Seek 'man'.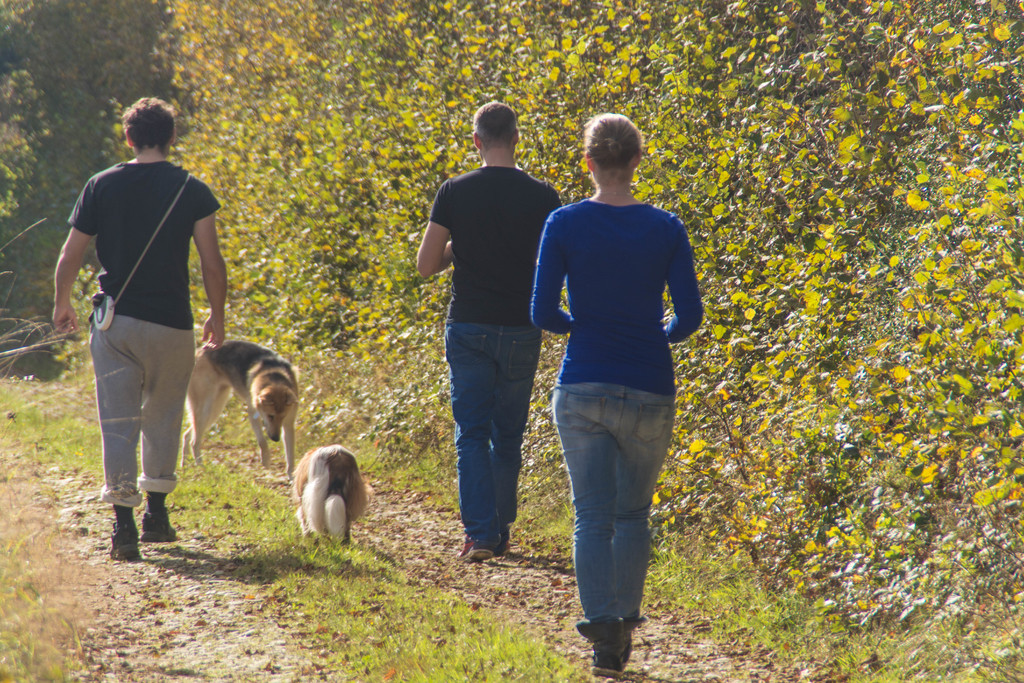
x1=416, y1=99, x2=563, y2=568.
